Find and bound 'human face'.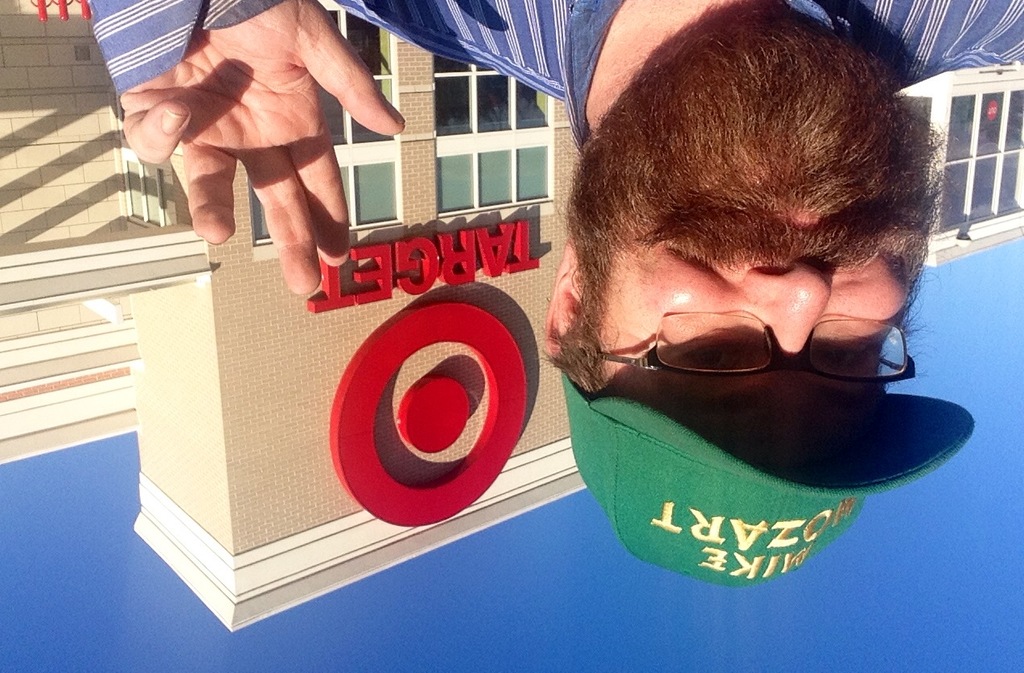
Bound: [x1=557, y1=59, x2=929, y2=450].
